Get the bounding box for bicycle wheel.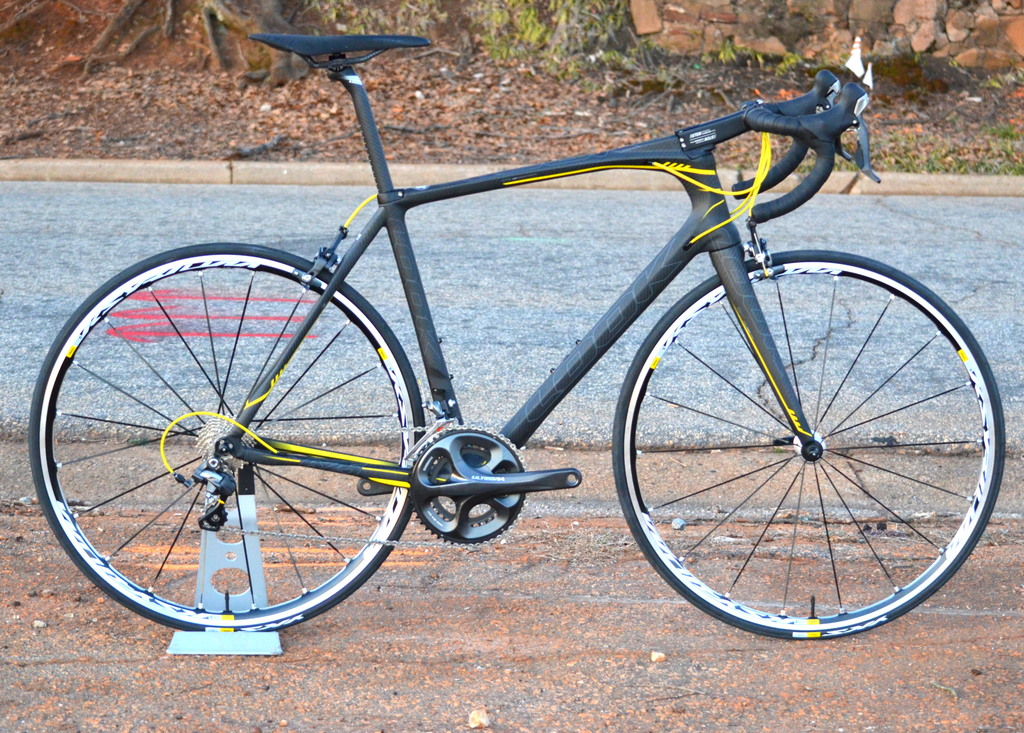
611, 251, 1002, 636.
